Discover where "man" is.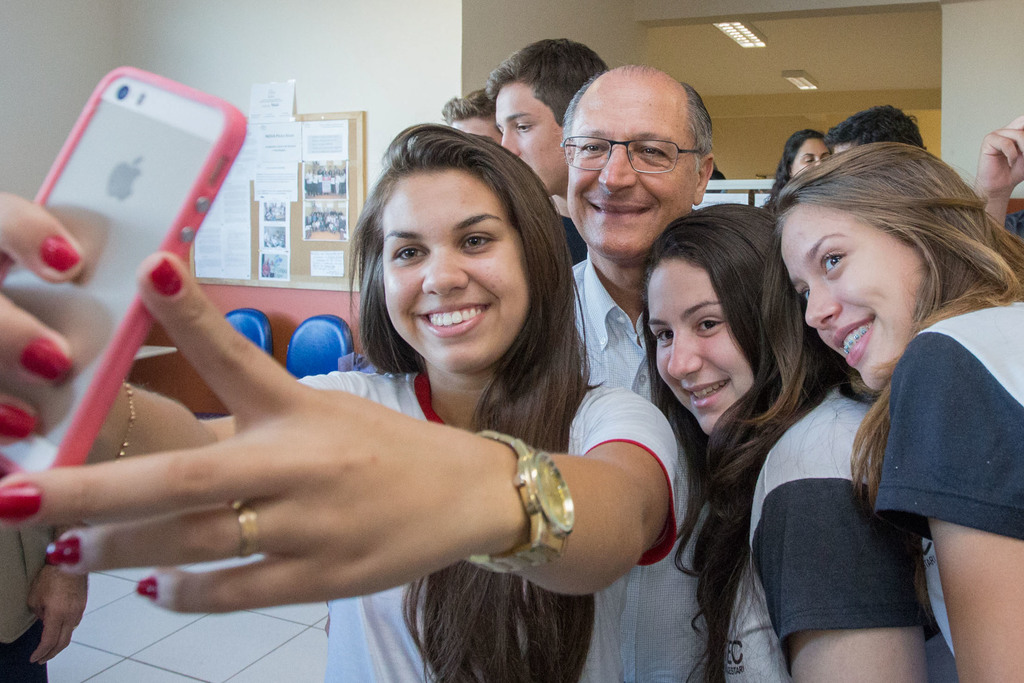
Discovered at bbox=(436, 83, 499, 150).
